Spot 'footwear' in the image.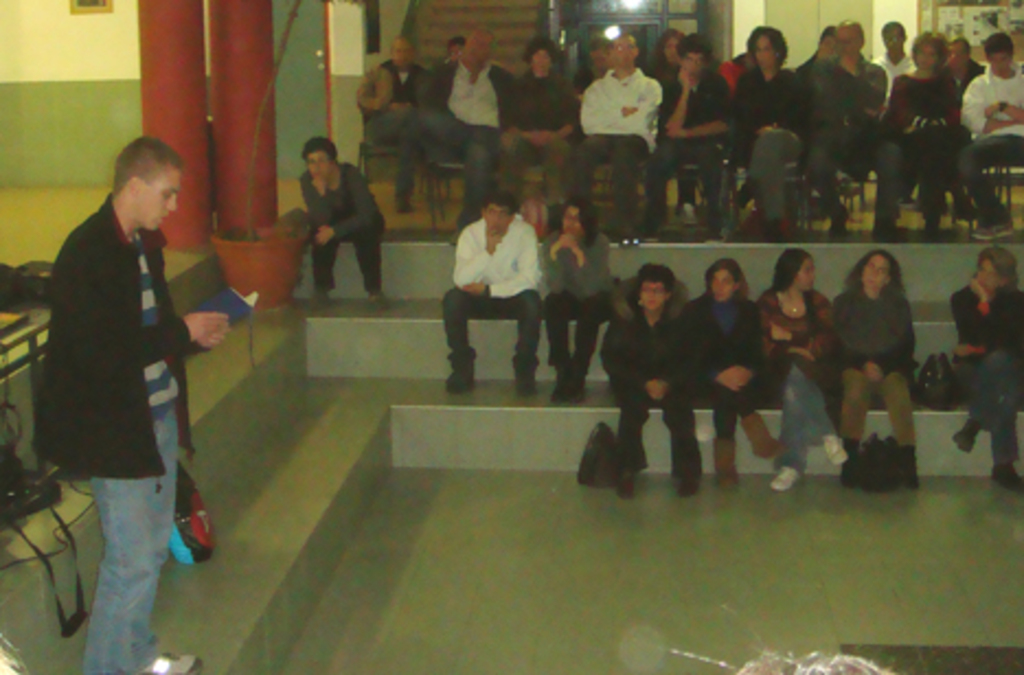
'footwear' found at (x1=640, y1=215, x2=671, y2=243).
